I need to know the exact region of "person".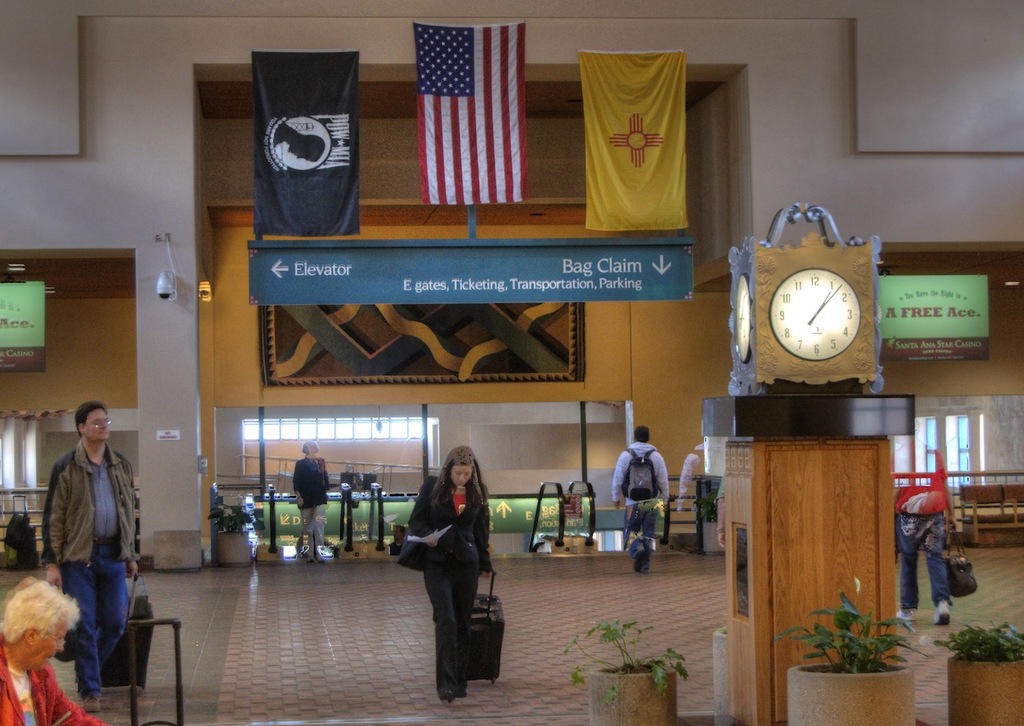
Region: Rect(893, 418, 959, 625).
